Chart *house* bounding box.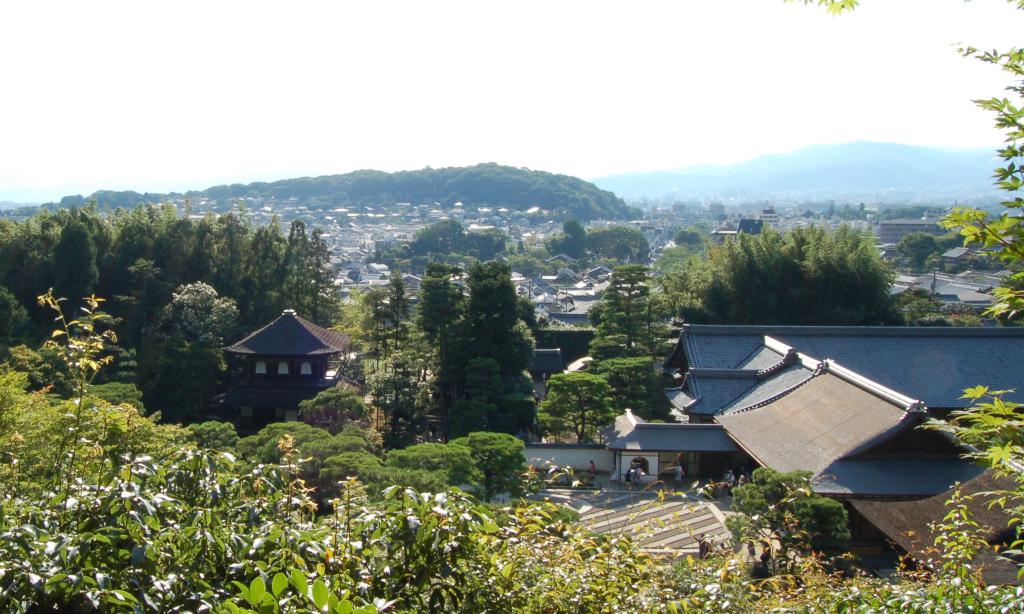
Charted: 515, 437, 614, 471.
